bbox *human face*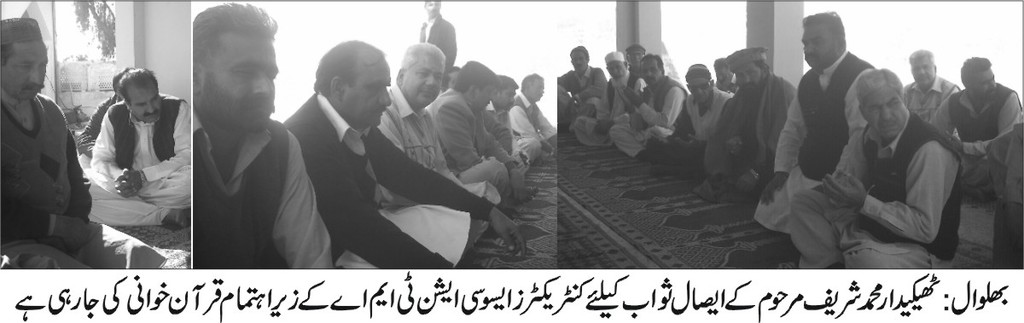
crop(608, 61, 630, 79)
